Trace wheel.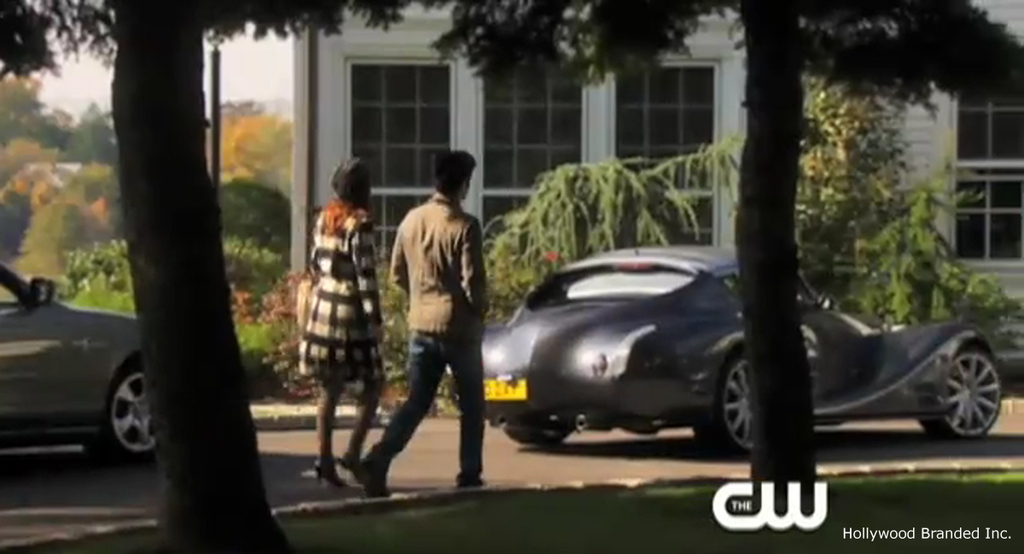
Traced to Rect(699, 352, 757, 458).
